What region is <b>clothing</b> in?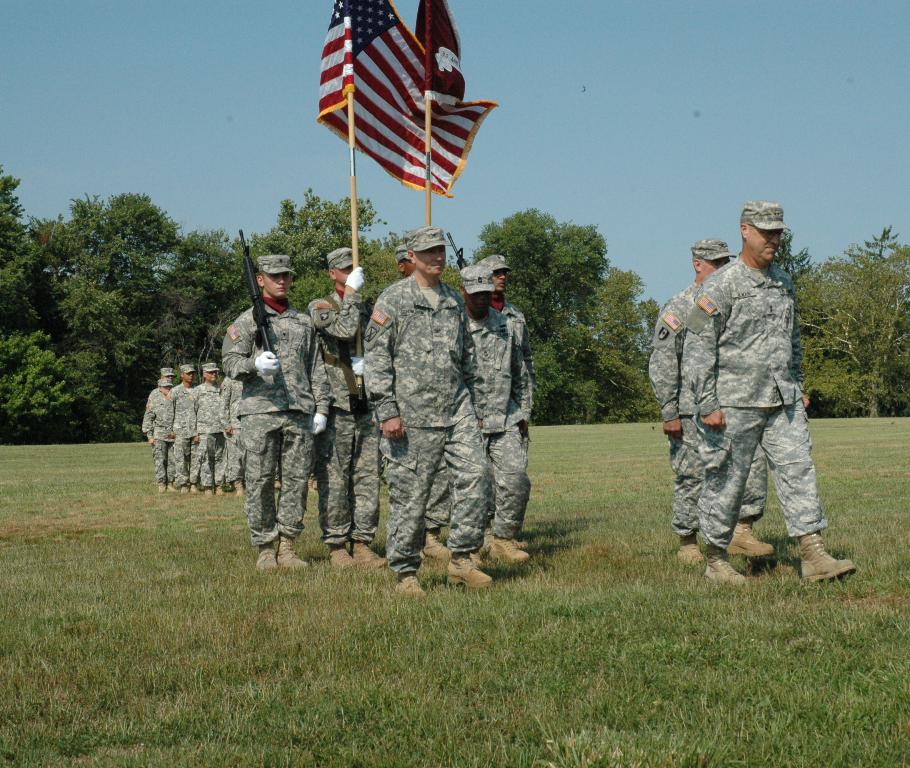
307:286:386:548.
